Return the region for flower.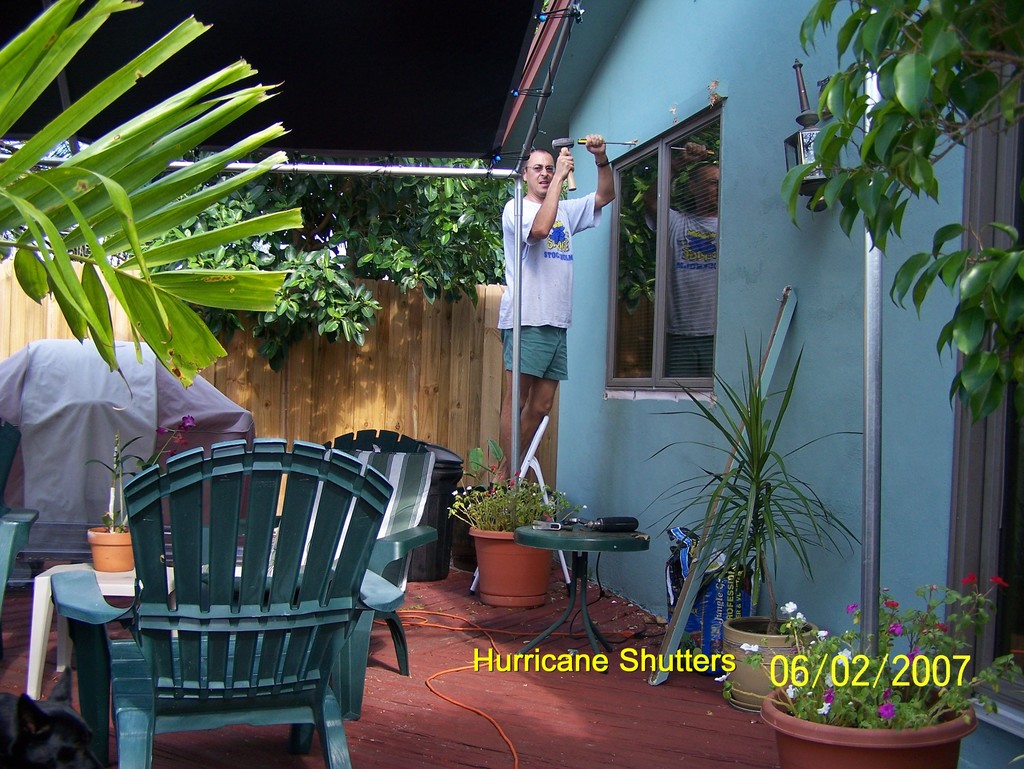
bbox(819, 701, 830, 716).
